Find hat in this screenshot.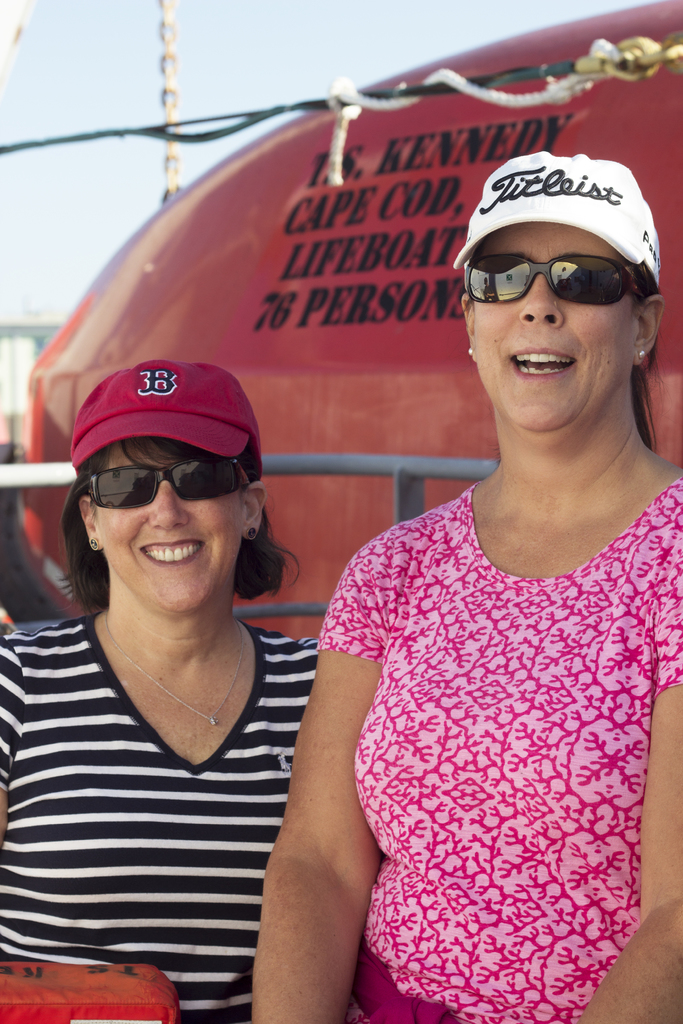
The bounding box for hat is pyautogui.locateOnScreen(67, 358, 266, 486).
